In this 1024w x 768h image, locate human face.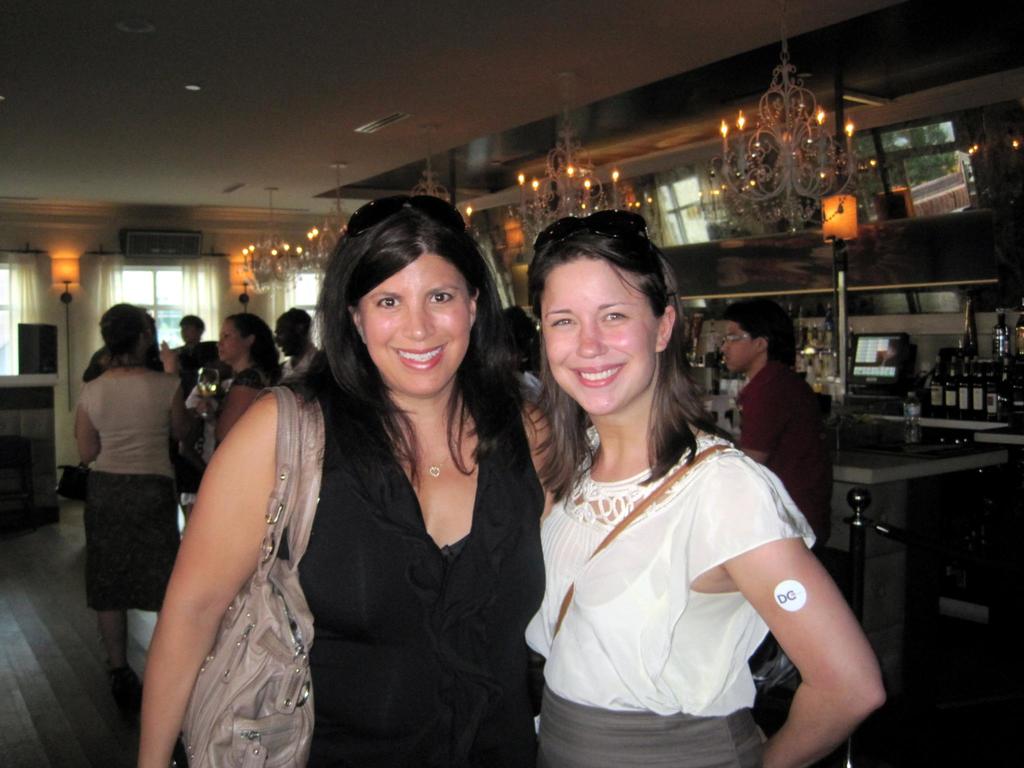
Bounding box: bbox(356, 249, 474, 396).
